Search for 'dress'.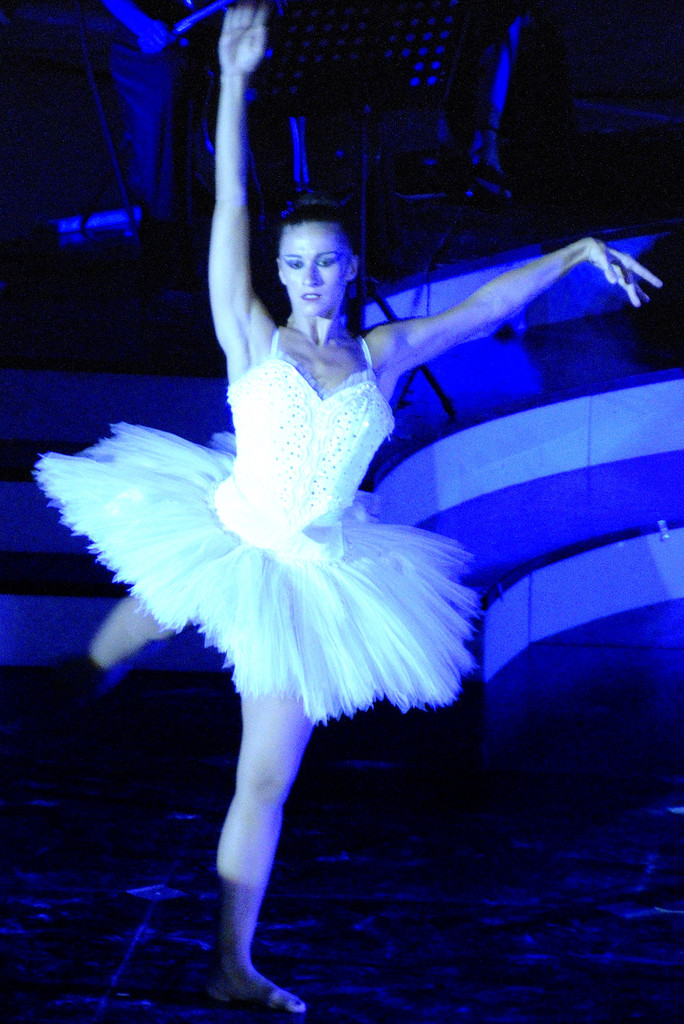
Found at [33,324,476,725].
